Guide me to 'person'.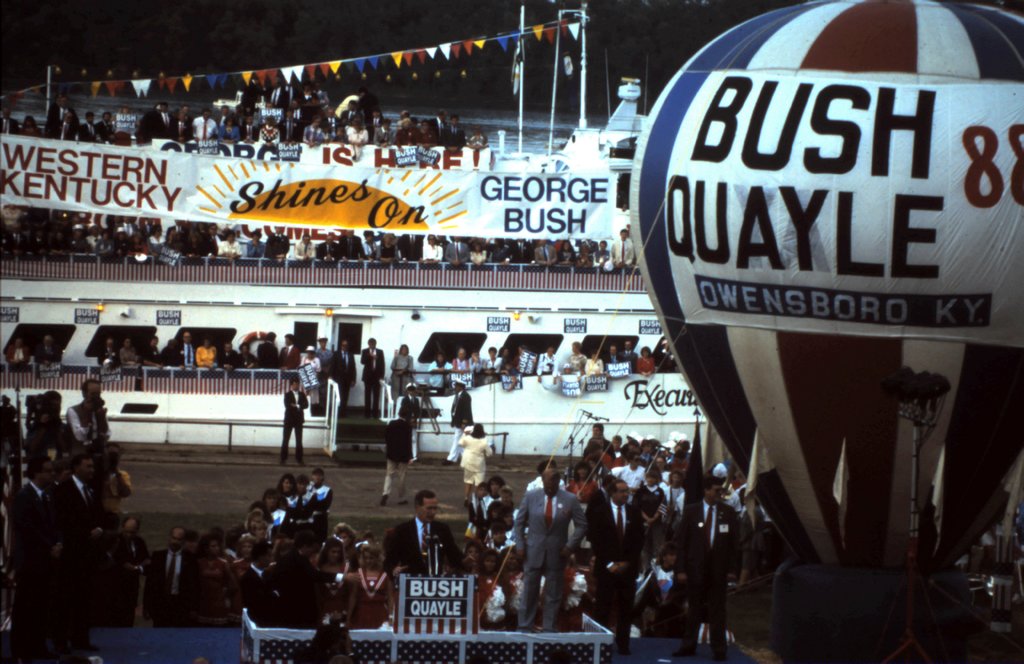
Guidance: bbox=(464, 416, 493, 492).
